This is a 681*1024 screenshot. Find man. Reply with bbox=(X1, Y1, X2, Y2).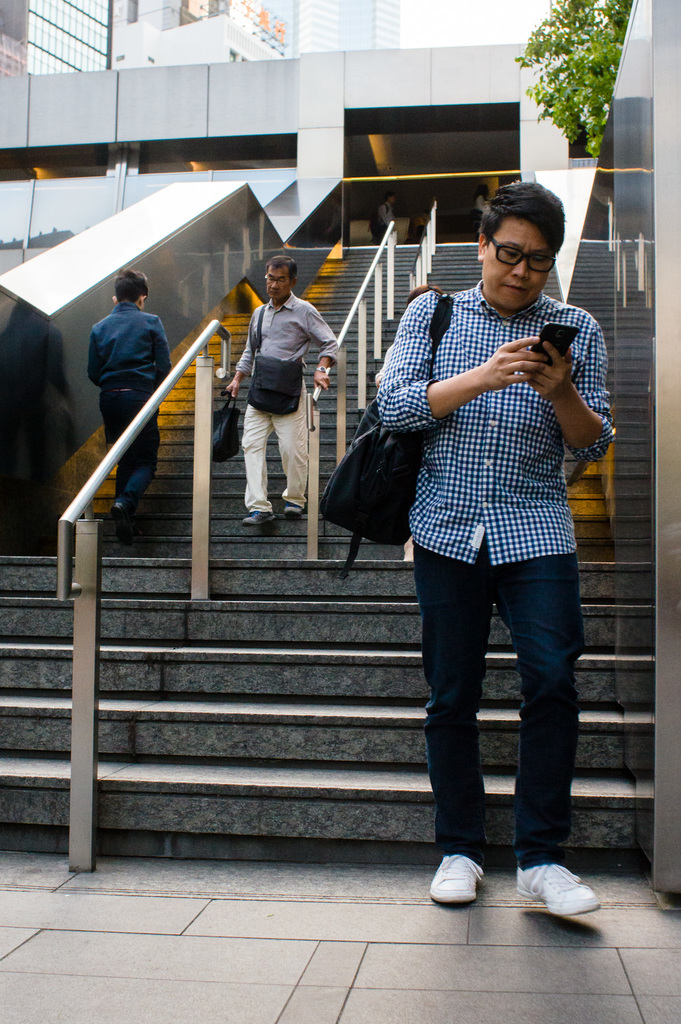
bbox=(224, 259, 340, 528).
